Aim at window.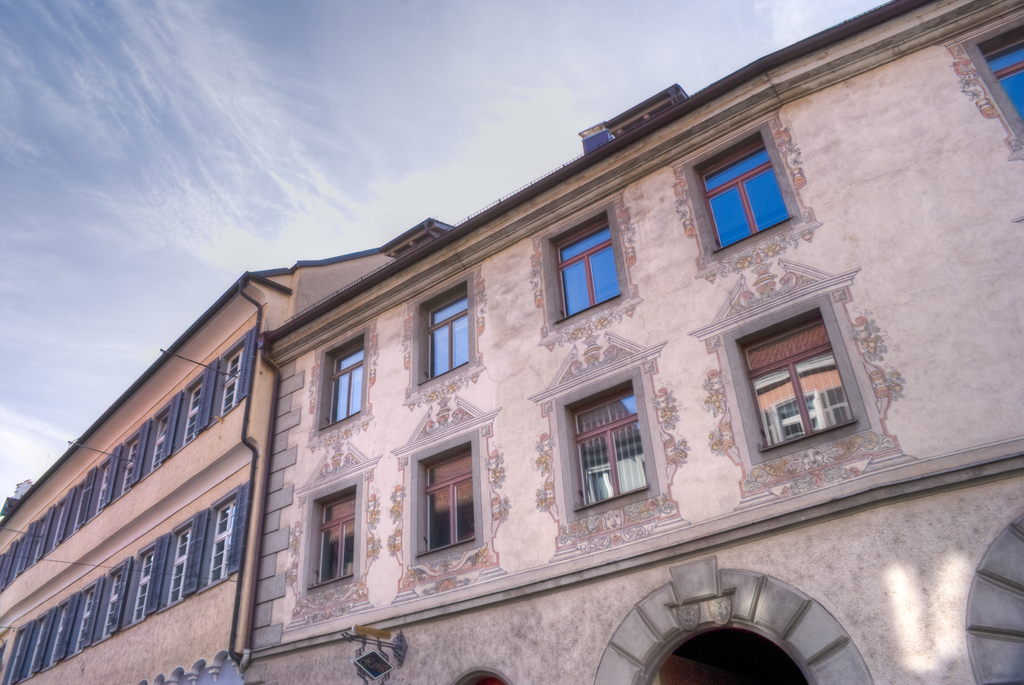
Aimed at [207, 335, 247, 431].
